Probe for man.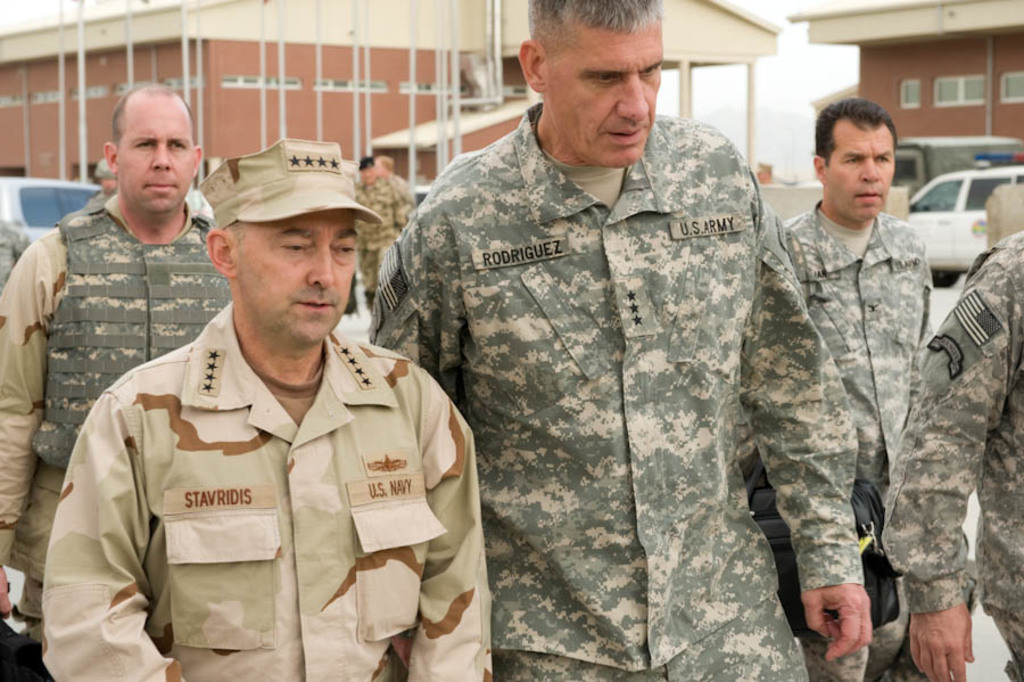
Probe result: locate(738, 100, 928, 681).
